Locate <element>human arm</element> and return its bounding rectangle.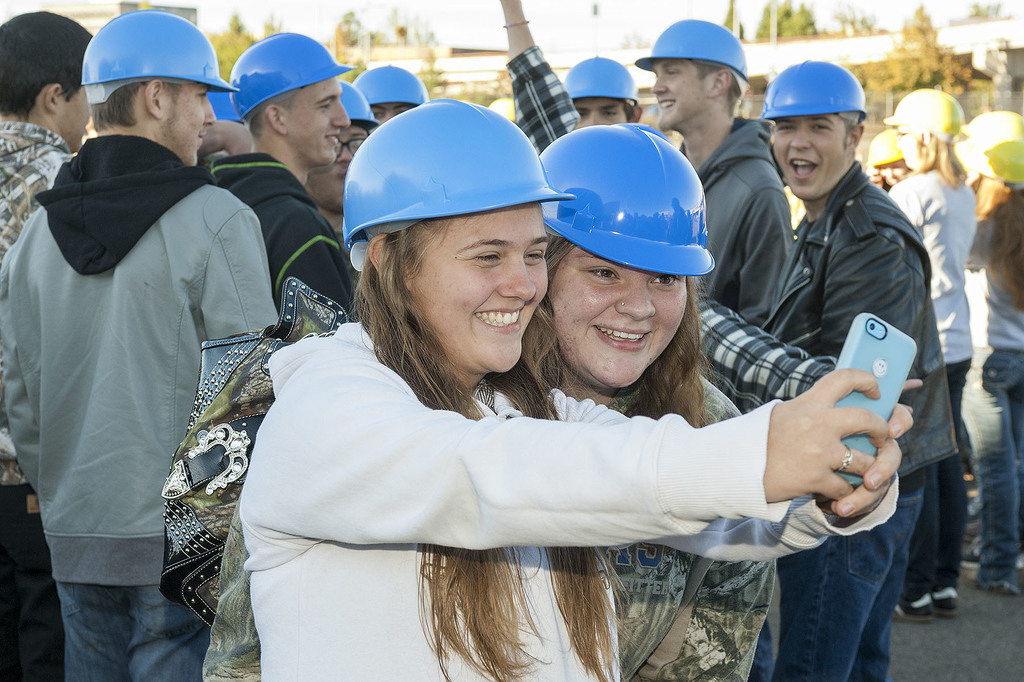
box=[733, 166, 796, 338].
